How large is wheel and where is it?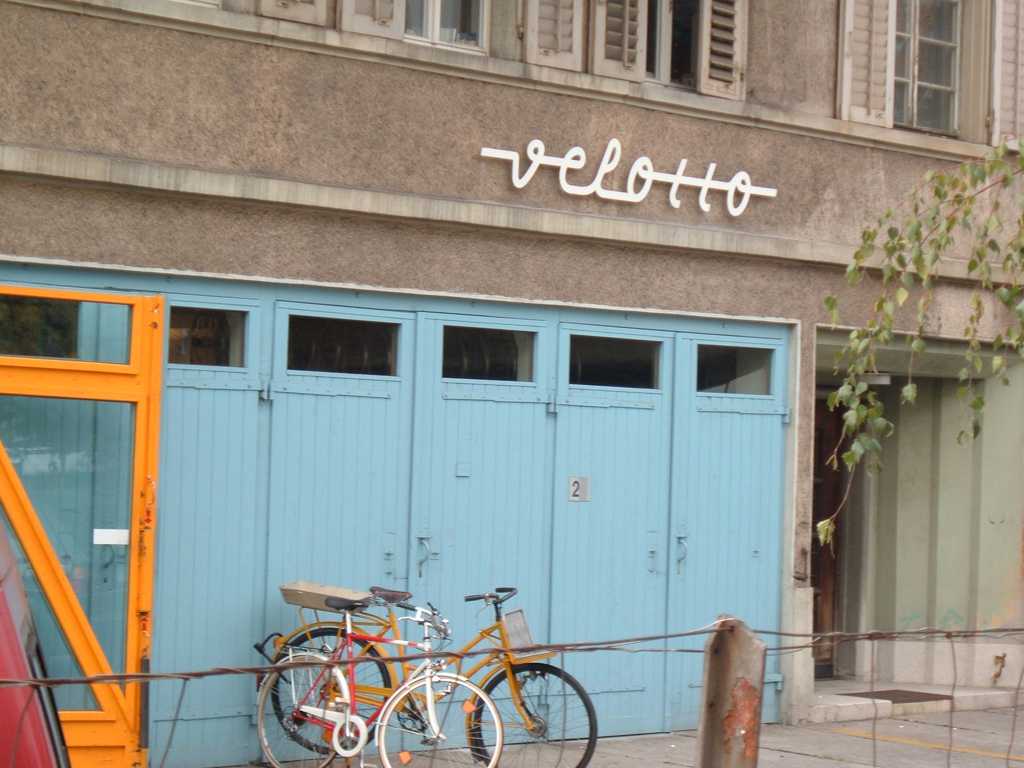
Bounding box: crop(473, 662, 600, 767).
